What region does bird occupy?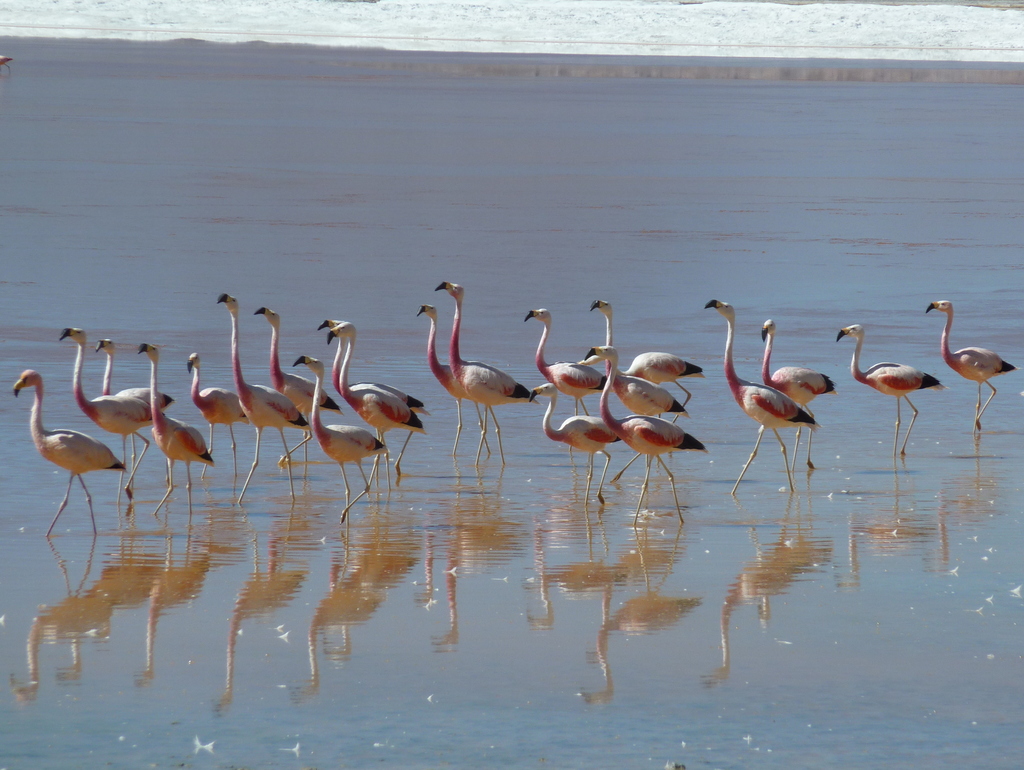
(x1=921, y1=298, x2=1019, y2=445).
